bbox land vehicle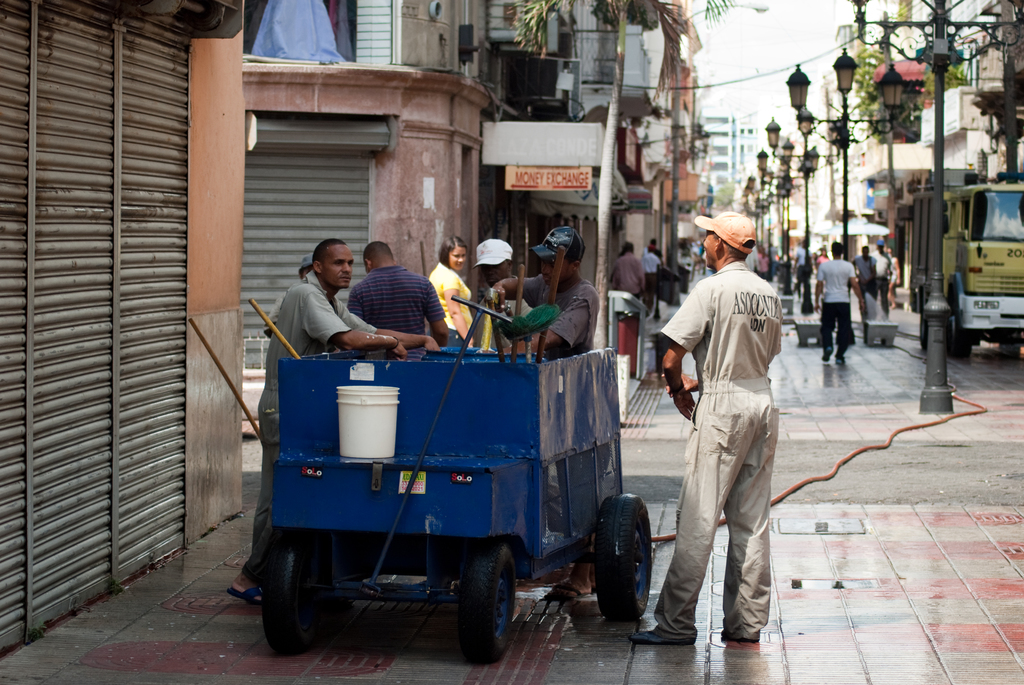
pyautogui.locateOnScreen(269, 336, 652, 667)
